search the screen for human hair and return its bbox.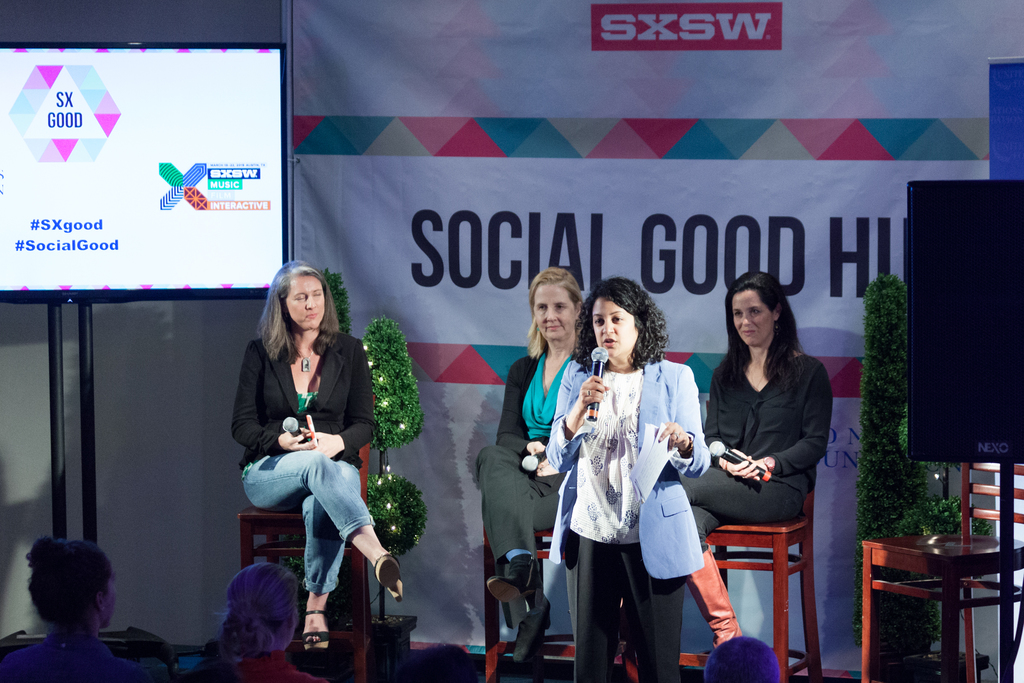
Found: 26 541 111 625.
